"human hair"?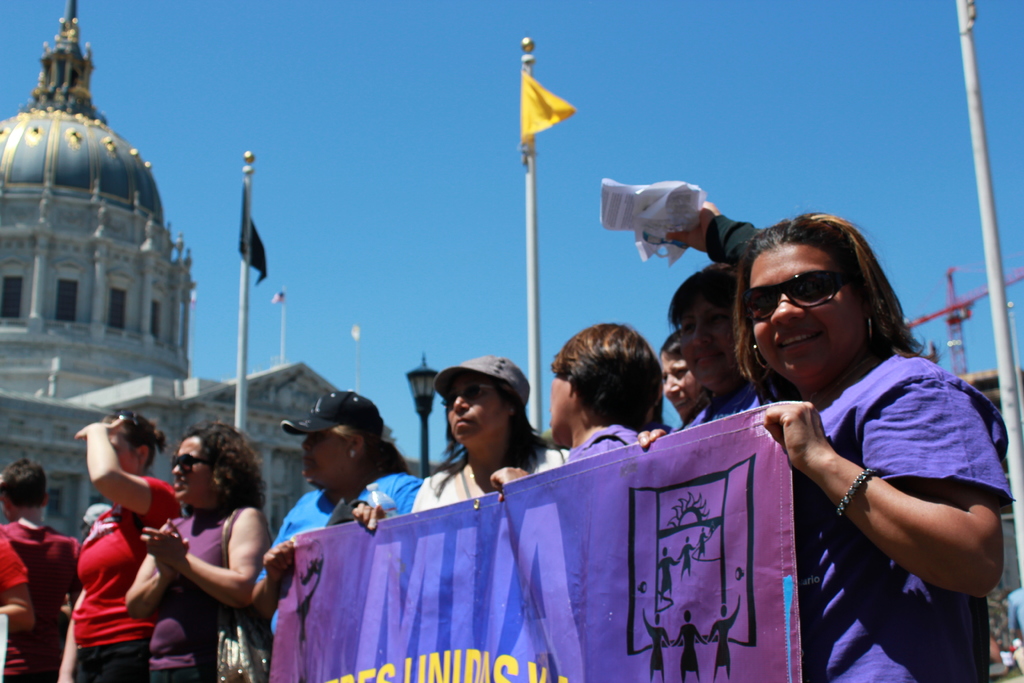
locate(0, 457, 47, 511)
